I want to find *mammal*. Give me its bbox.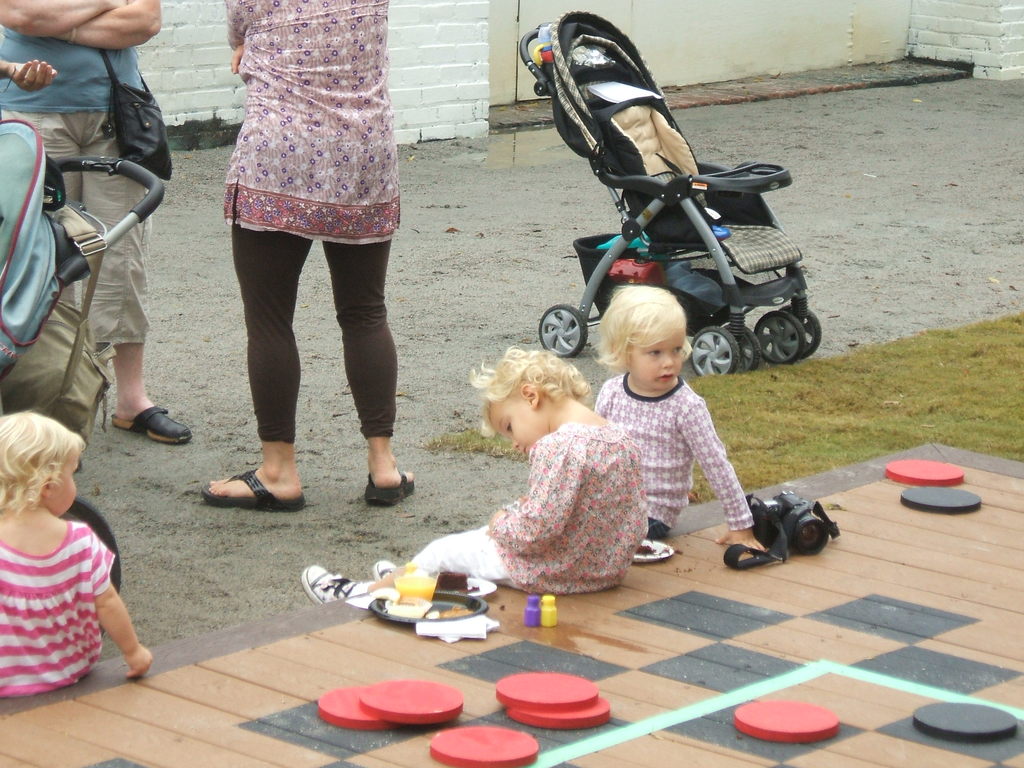
bbox=[0, 468, 134, 692].
